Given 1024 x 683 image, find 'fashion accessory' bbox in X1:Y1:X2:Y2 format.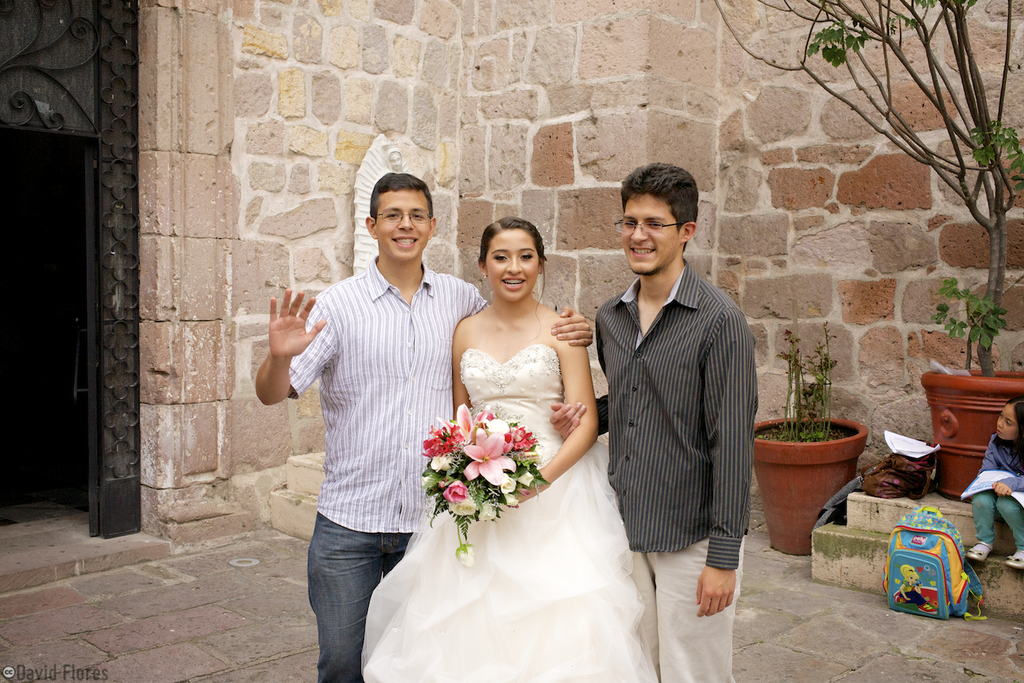
860:439:938:500.
